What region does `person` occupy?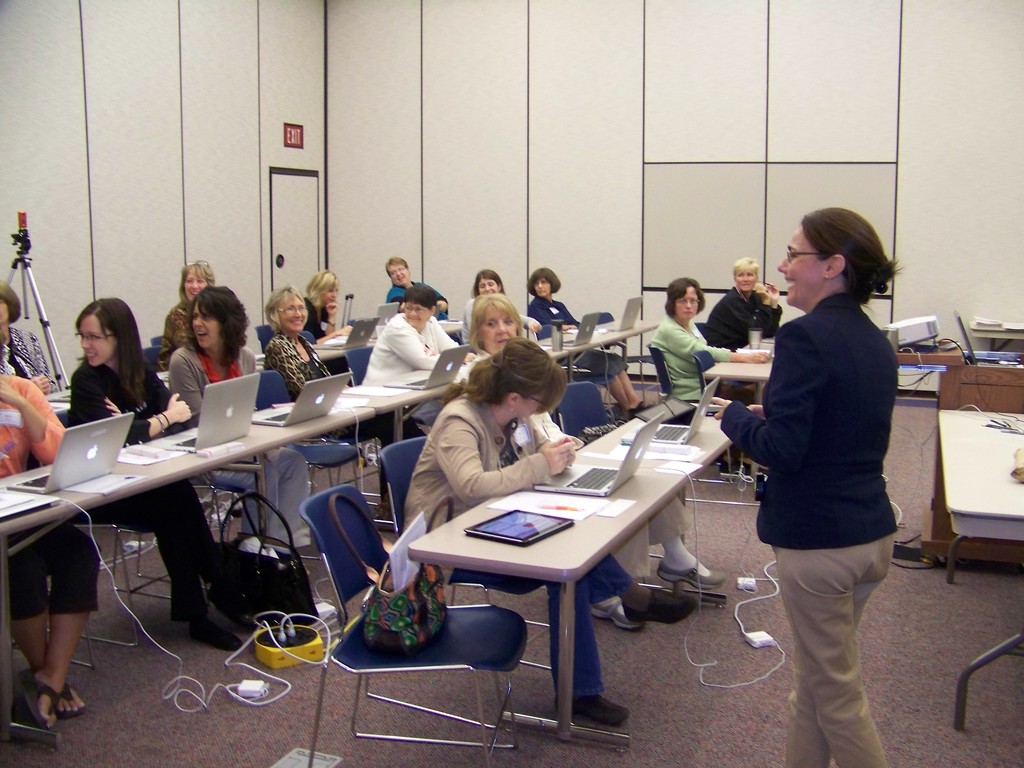
[x1=644, y1=267, x2=766, y2=476].
